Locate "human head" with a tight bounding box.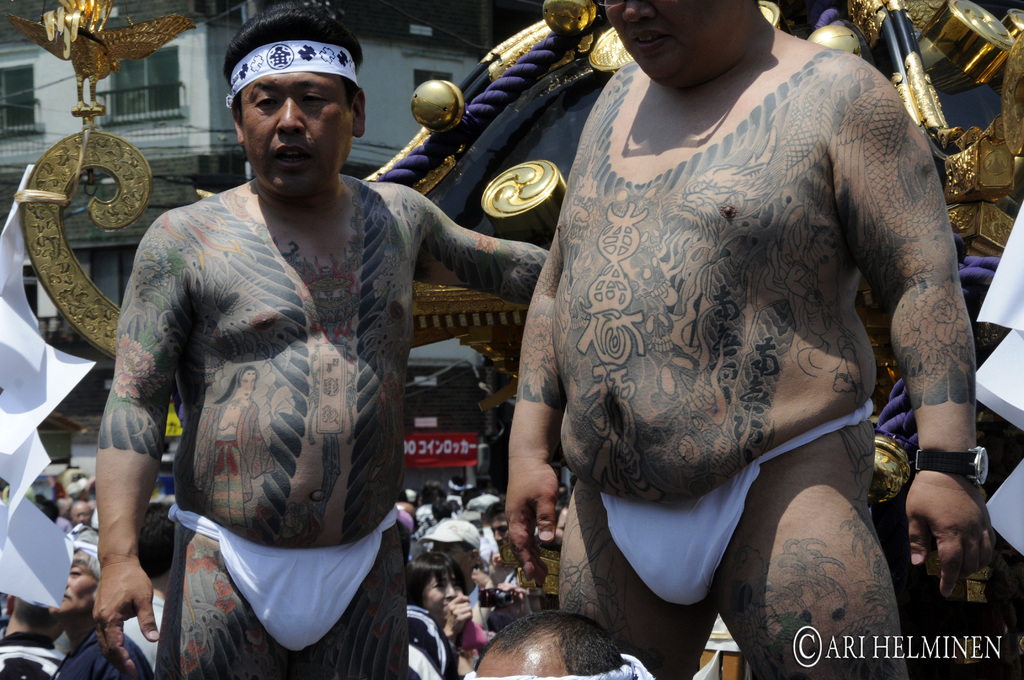
pyautogui.locateOnScreen(451, 476, 468, 497).
